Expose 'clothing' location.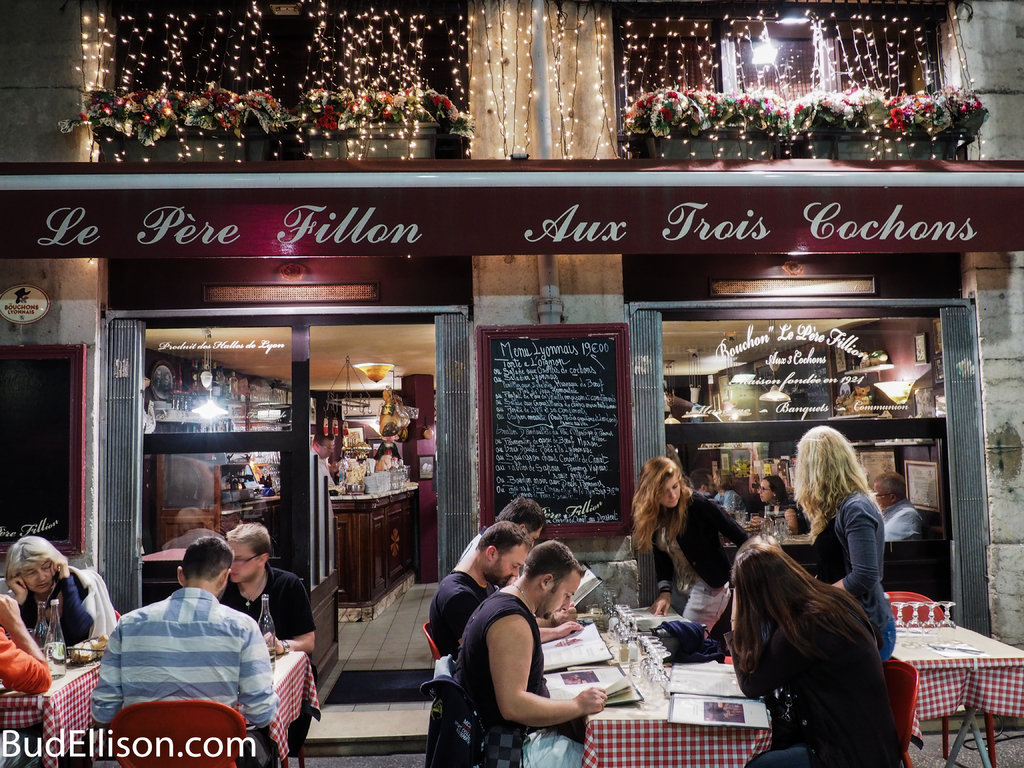
Exposed at 455 590 552 767.
